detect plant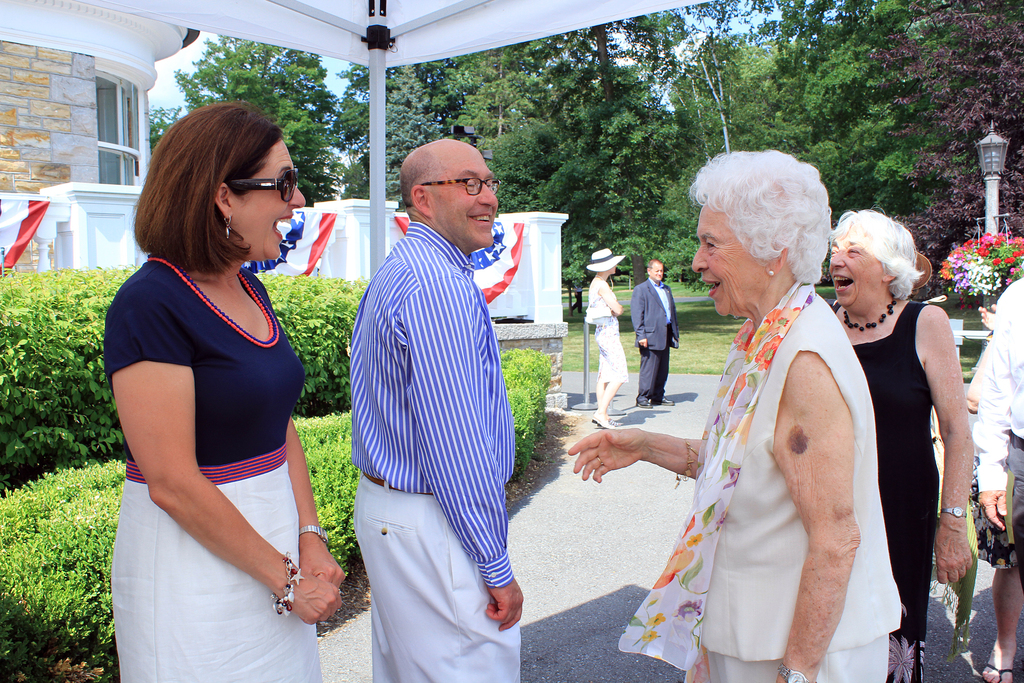
[x1=945, y1=226, x2=1023, y2=308]
